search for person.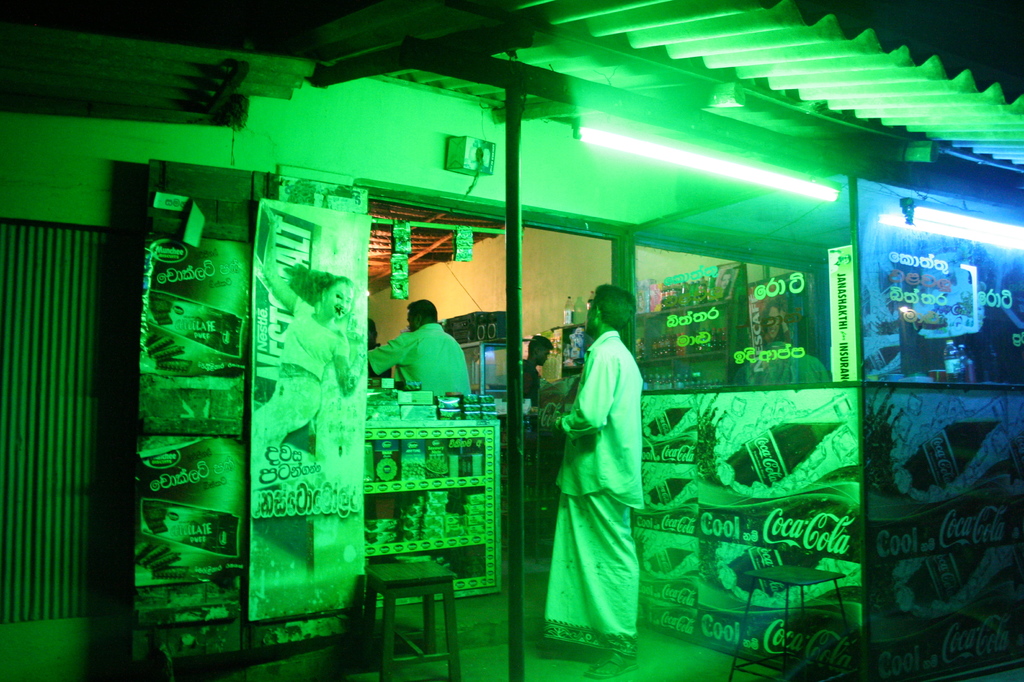
Found at <bbox>524, 285, 637, 674</bbox>.
